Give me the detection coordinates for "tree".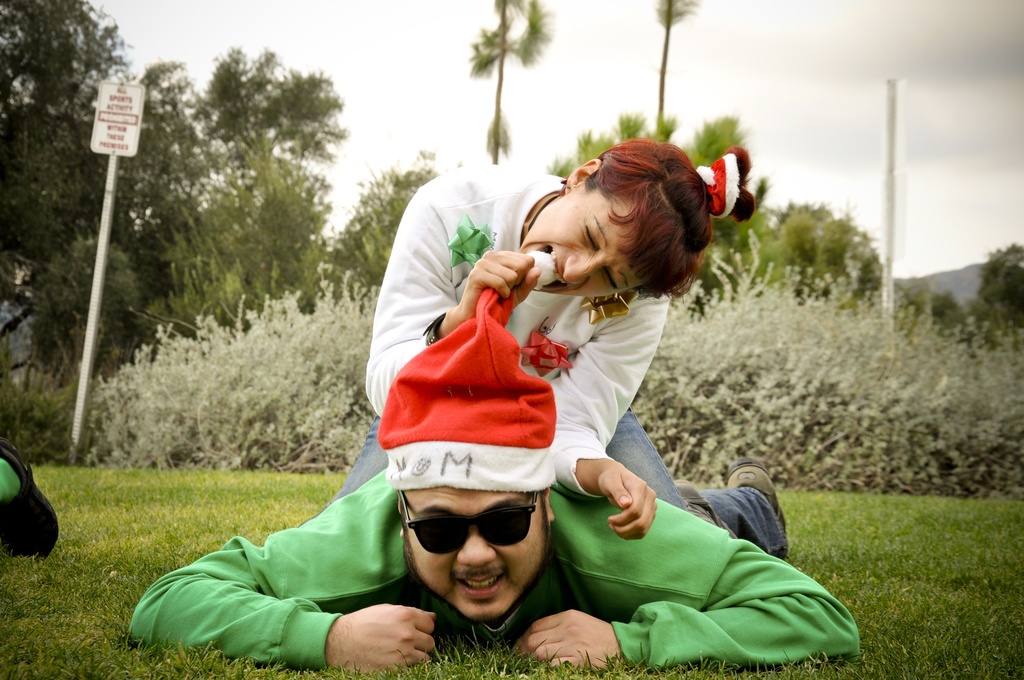
{"left": 40, "top": 223, "right": 148, "bottom": 371}.
